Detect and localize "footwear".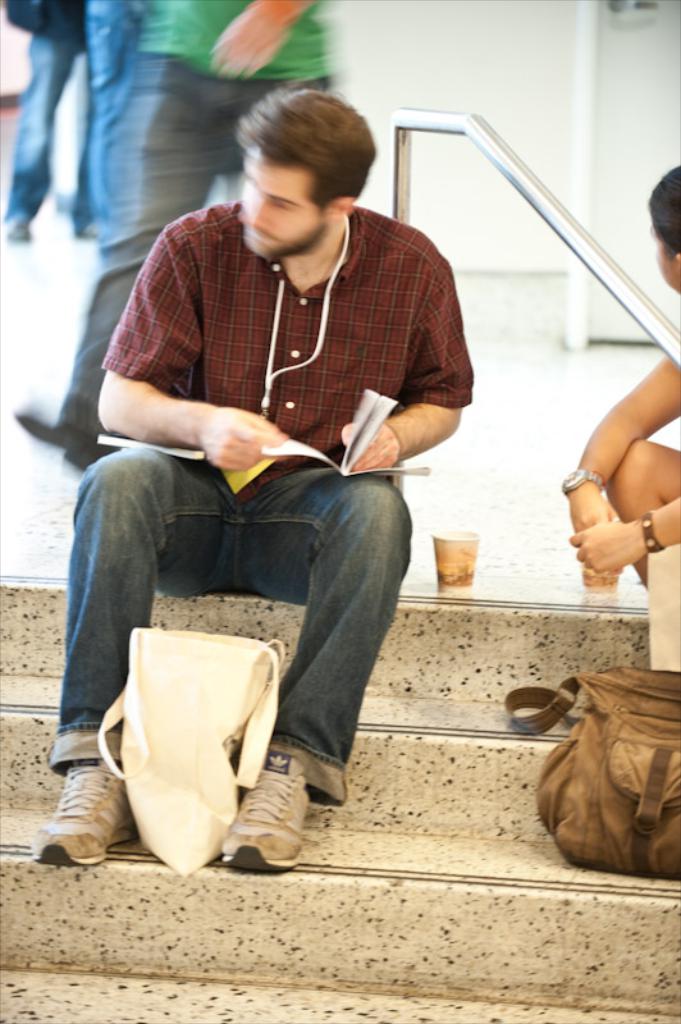
Localized at 215/754/305/881.
